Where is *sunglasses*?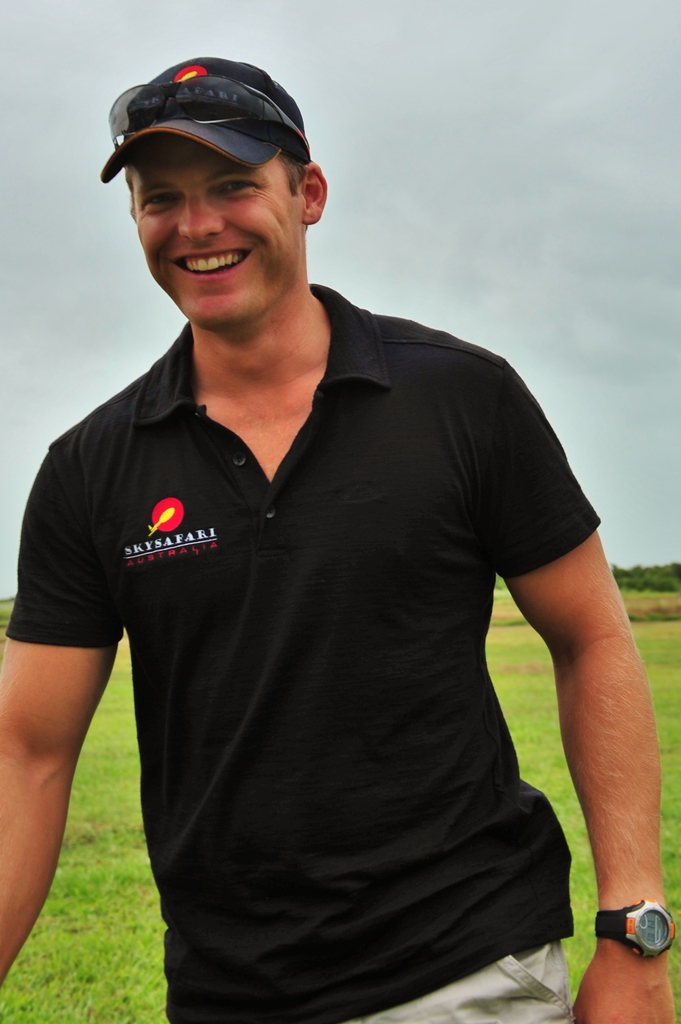
bbox=(111, 75, 314, 161).
